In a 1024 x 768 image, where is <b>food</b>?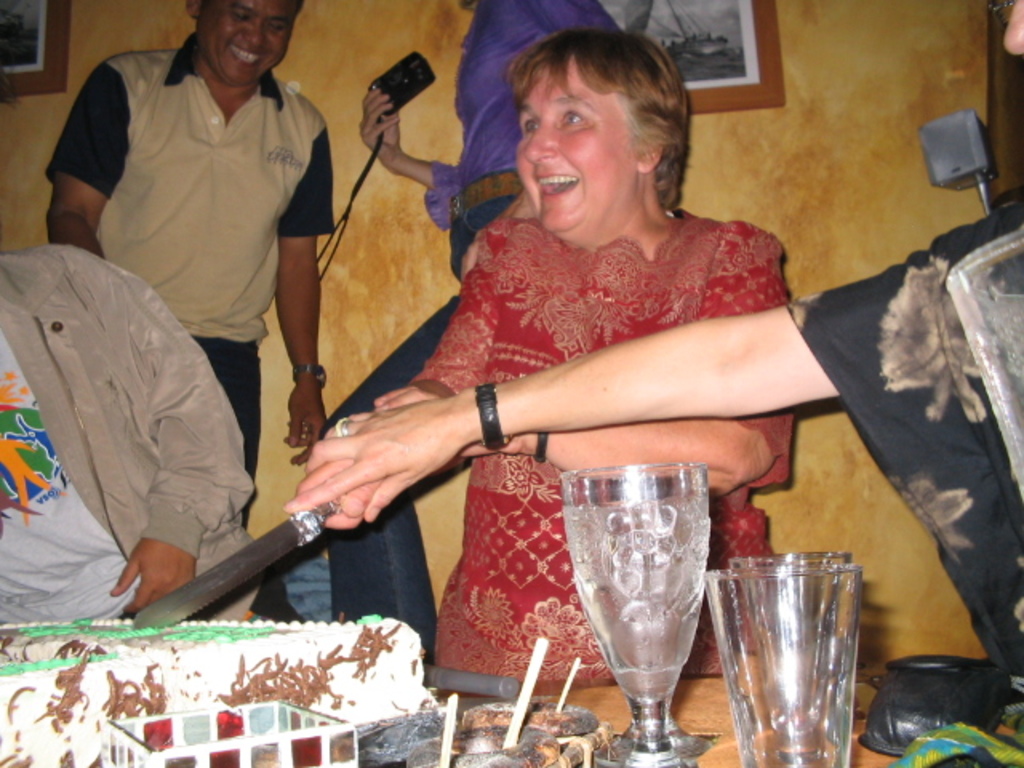
<bbox>56, 606, 426, 741</bbox>.
